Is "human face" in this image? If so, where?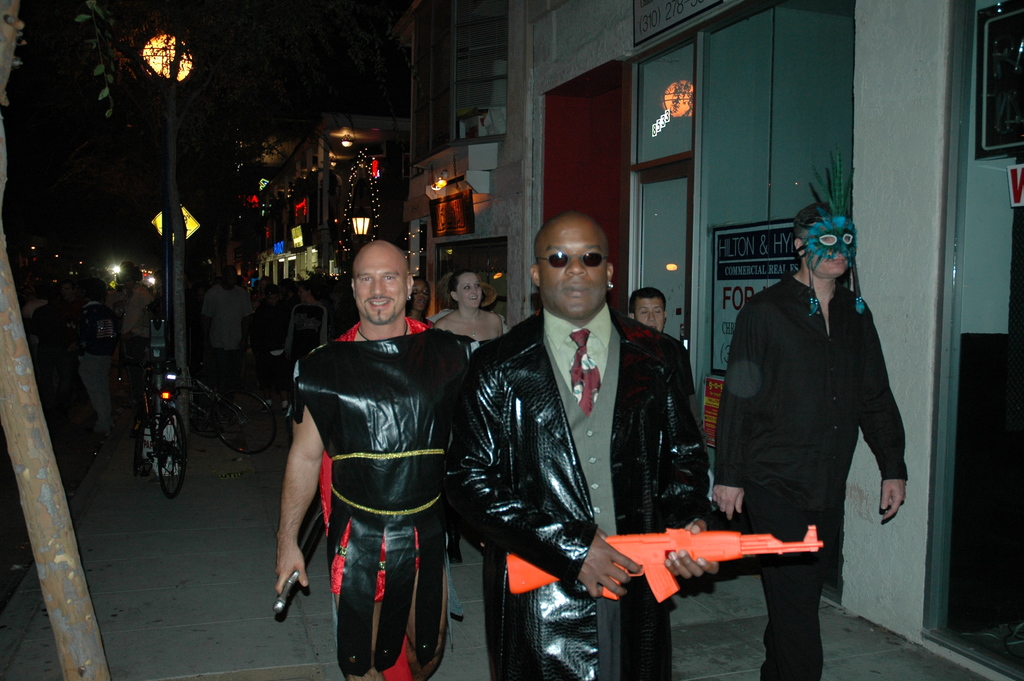
Yes, at <box>538,216,612,315</box>.
